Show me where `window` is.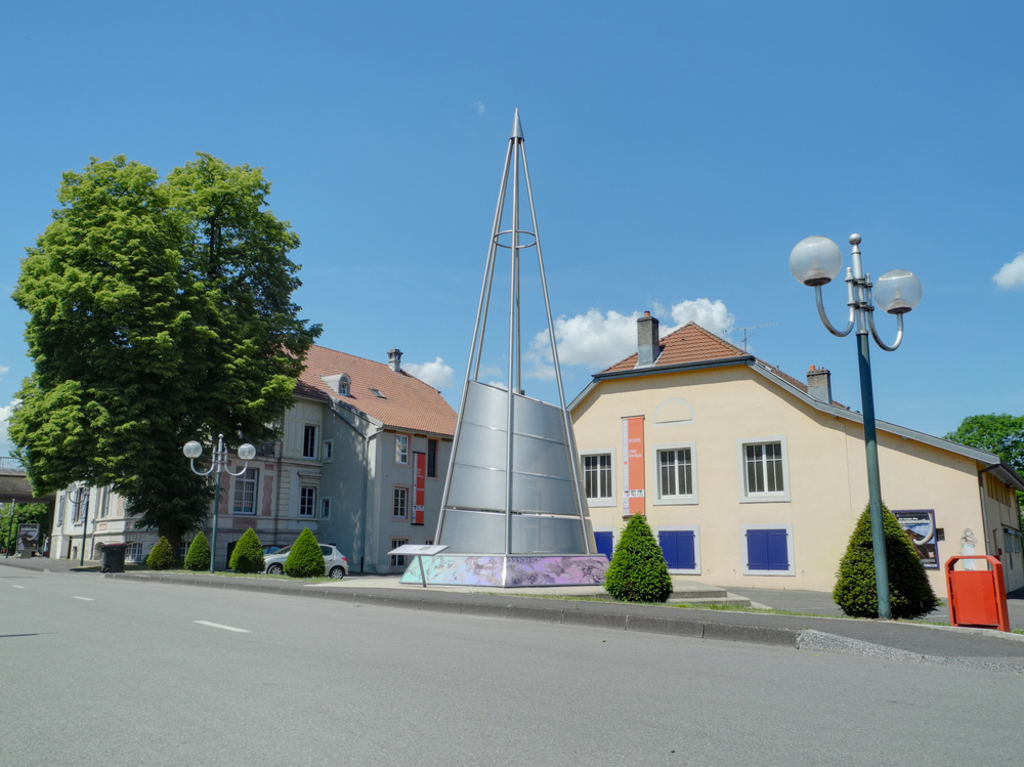
`window` is at [397, 437, 406, 470].
